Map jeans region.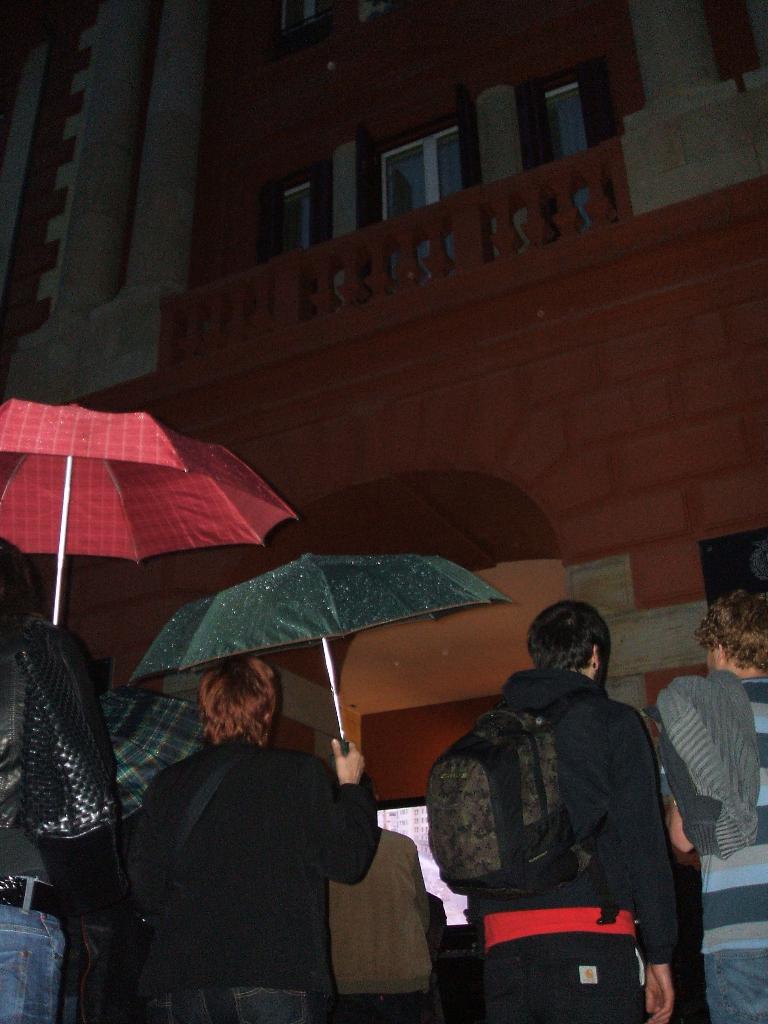
Mapped to (700,945,767,1023).
